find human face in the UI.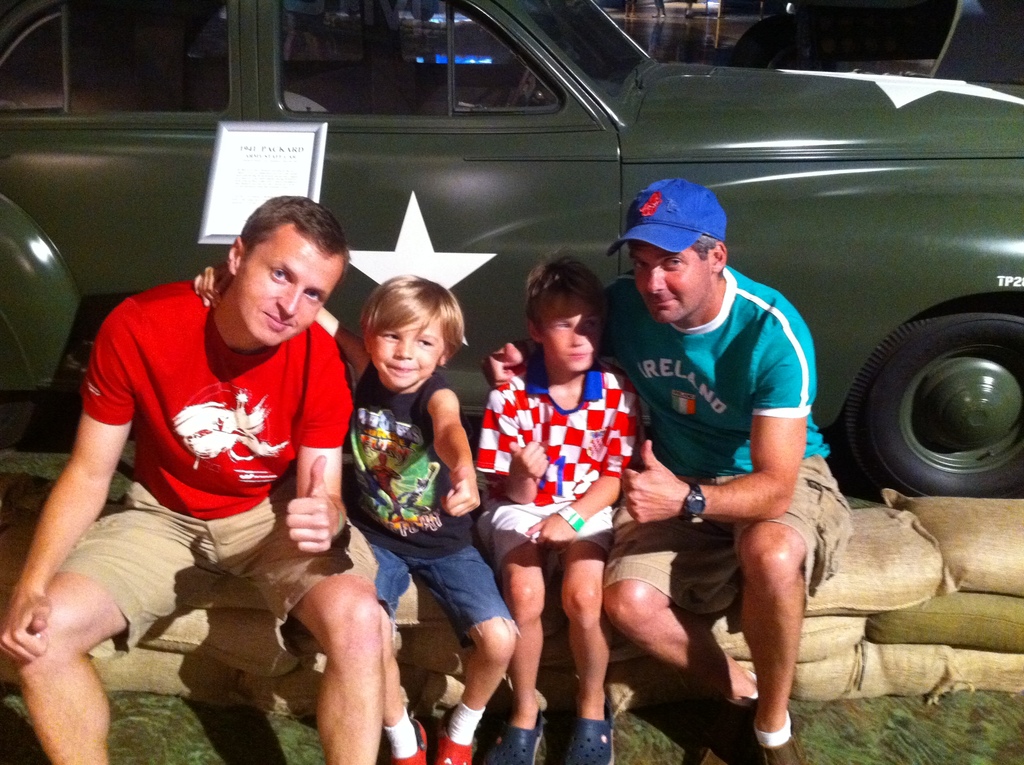
UI element at box(372, 316, 445, 387).
